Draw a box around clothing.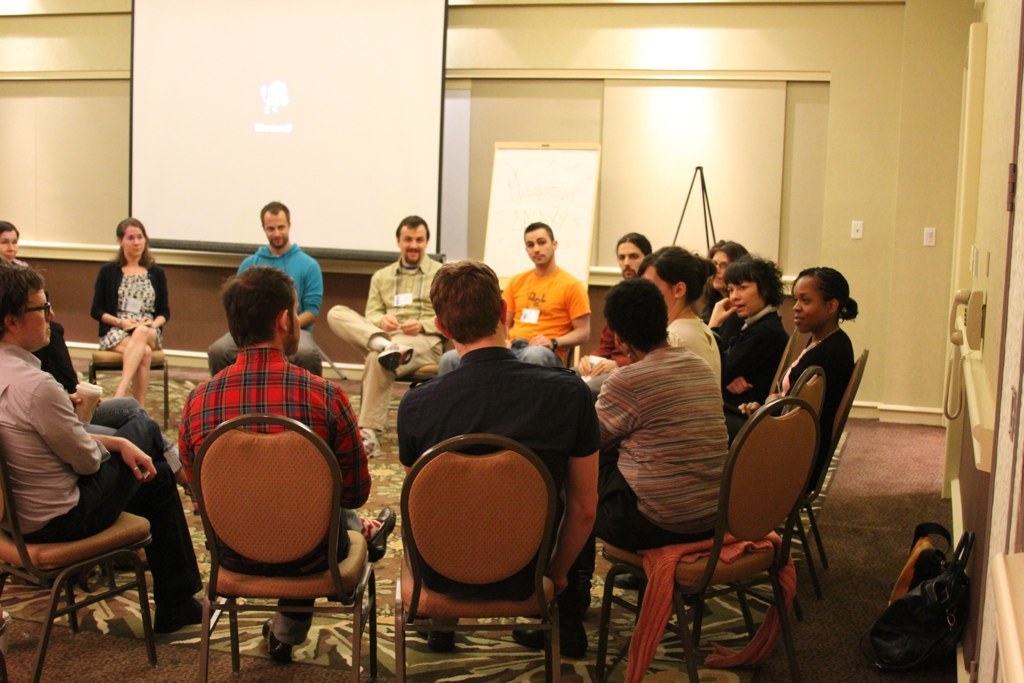
[left=9, top=259, right=78, bottom=393].
